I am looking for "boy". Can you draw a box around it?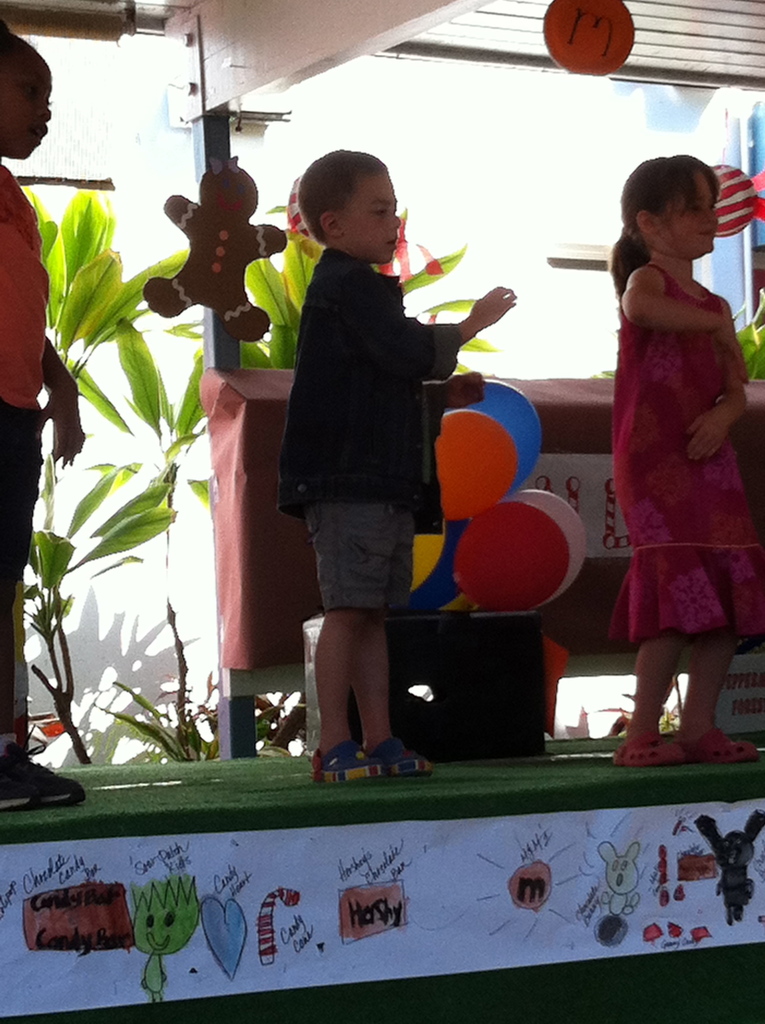
Sure, the bounding box is left=254, top=129, right=501, bottom=776.
